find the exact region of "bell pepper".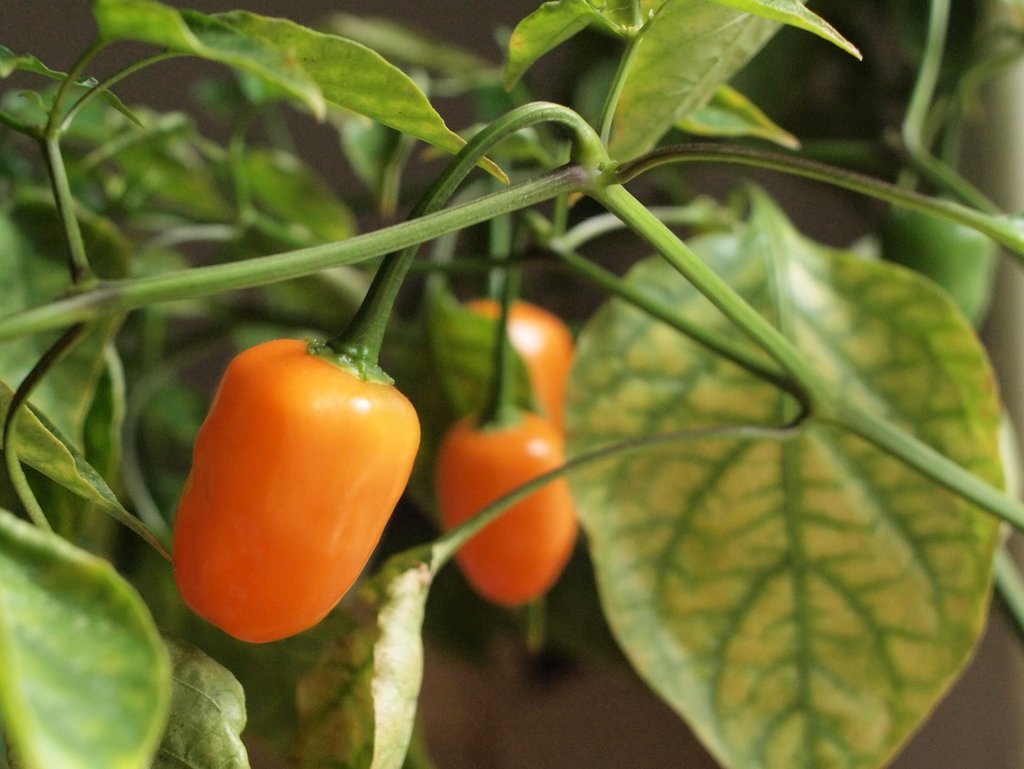
Exact region: [x1=438, y1=407, x2=581, y2=607].
